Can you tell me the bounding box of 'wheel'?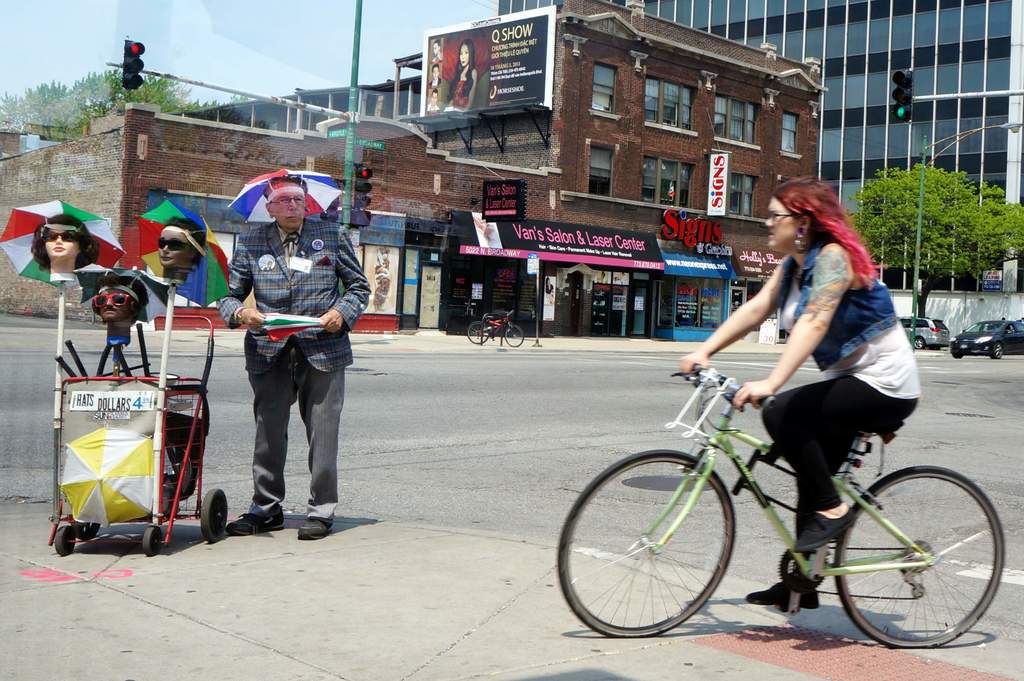
left=833, top=465, right=1010, bottom=653.
